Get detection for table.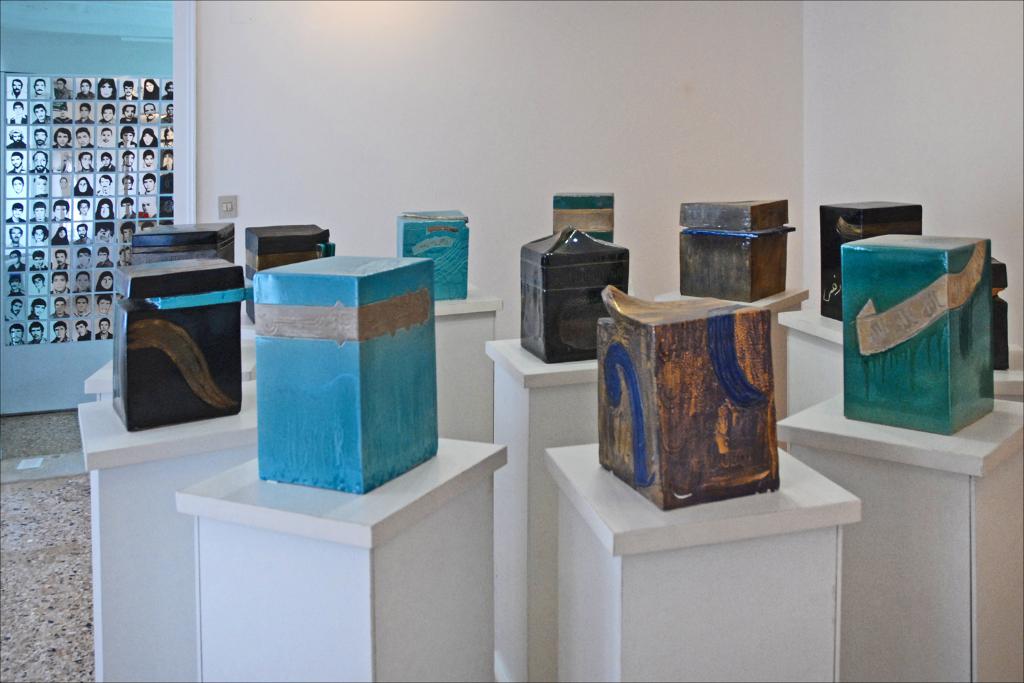
Detection: BBox(483, 336, 600, 682).
